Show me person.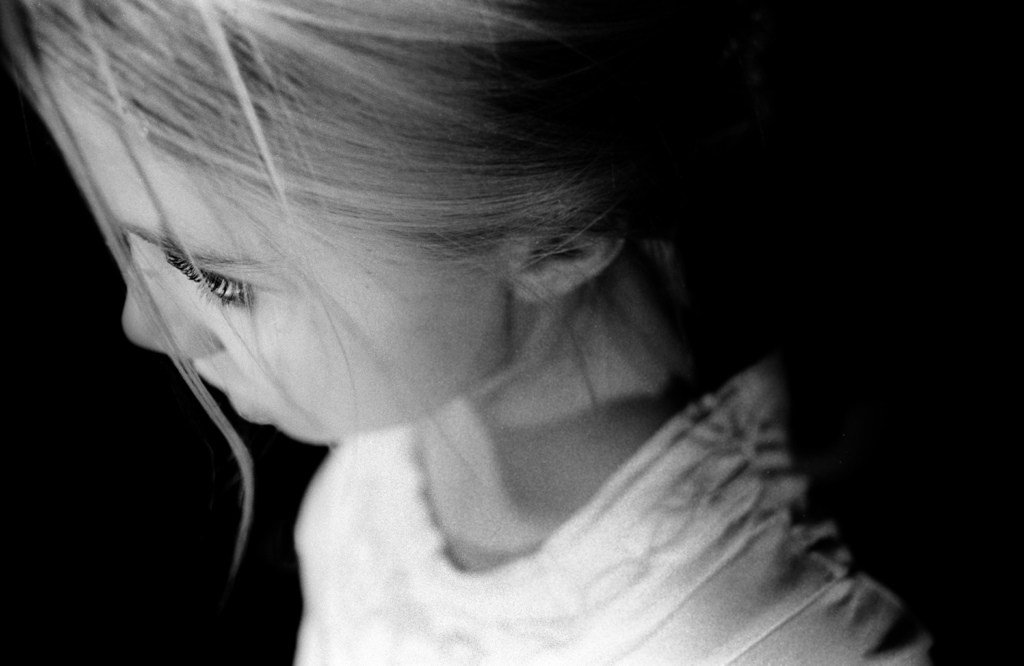
person is here: x1=0, y1=0, x2=1023, y2=665.
